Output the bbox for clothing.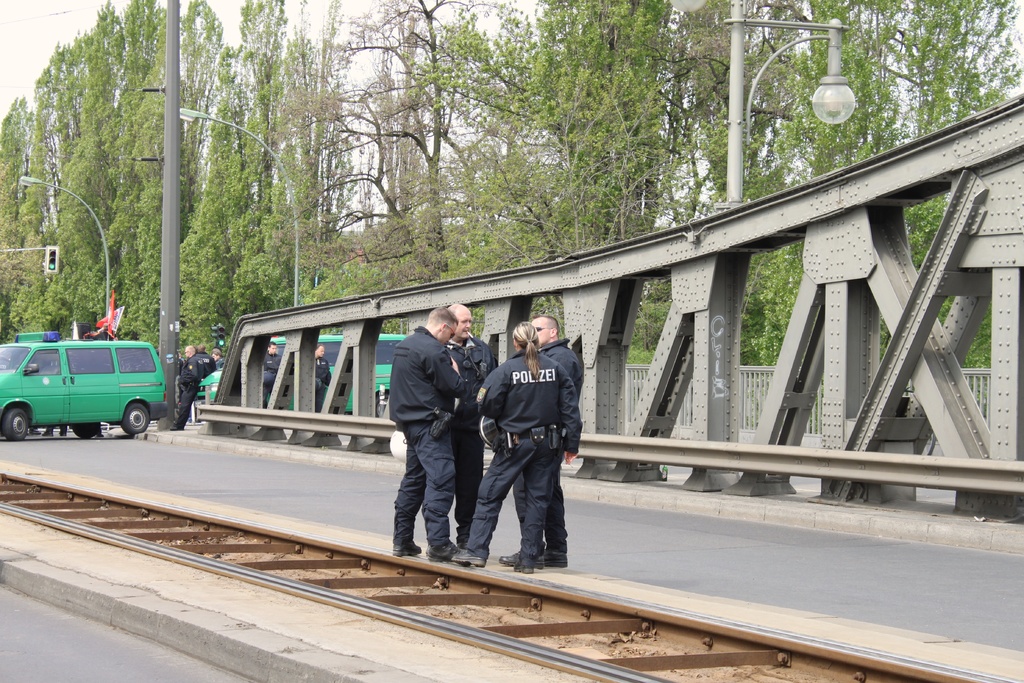
[x1=195, y1=347, x2=216, y2=375].
